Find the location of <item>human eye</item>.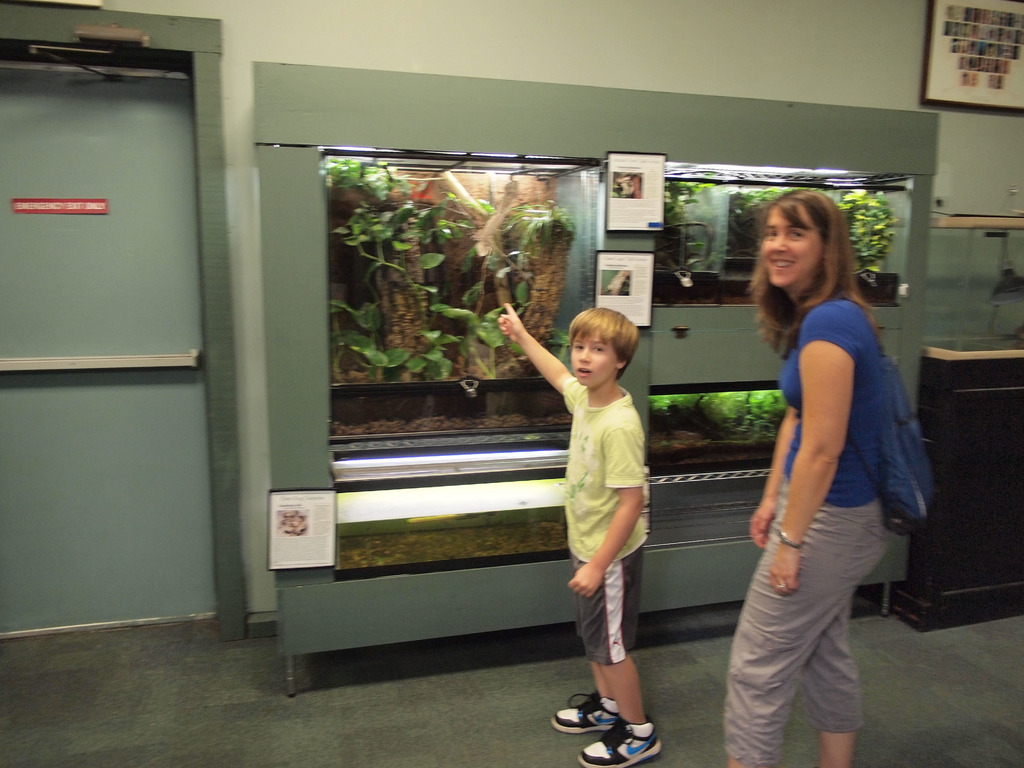
Location: {"x1": 787, "y1": 228, "x2": 805, "y2": 241}.
